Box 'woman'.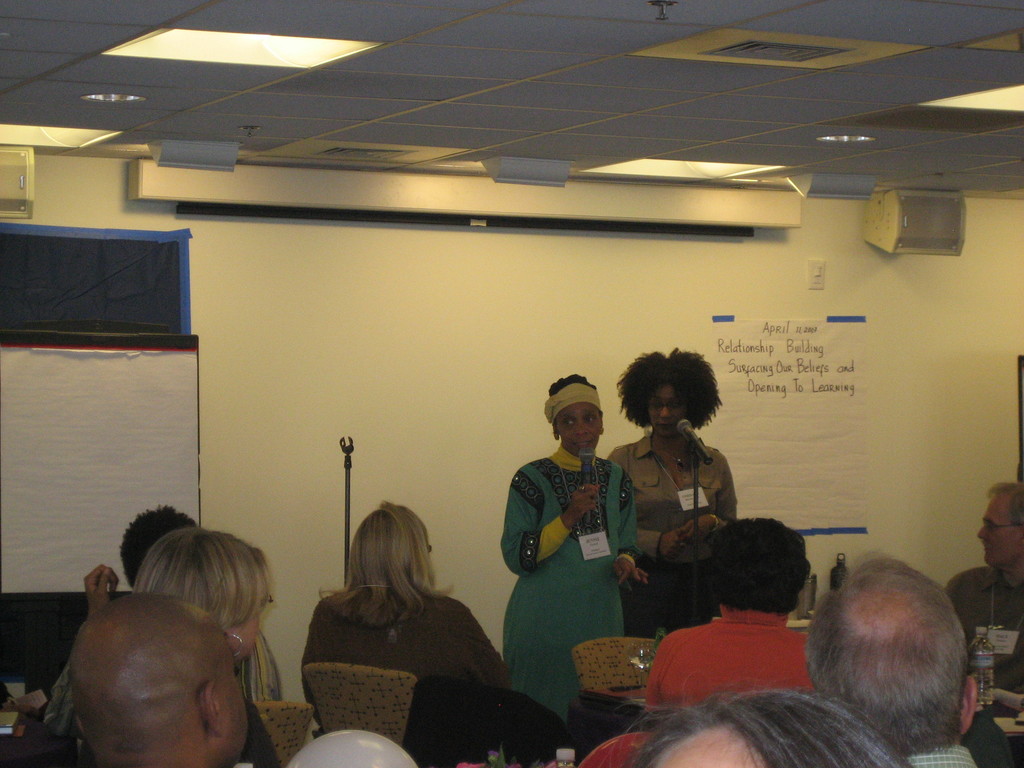
left=129, top=526, right=282, bottom=767.
